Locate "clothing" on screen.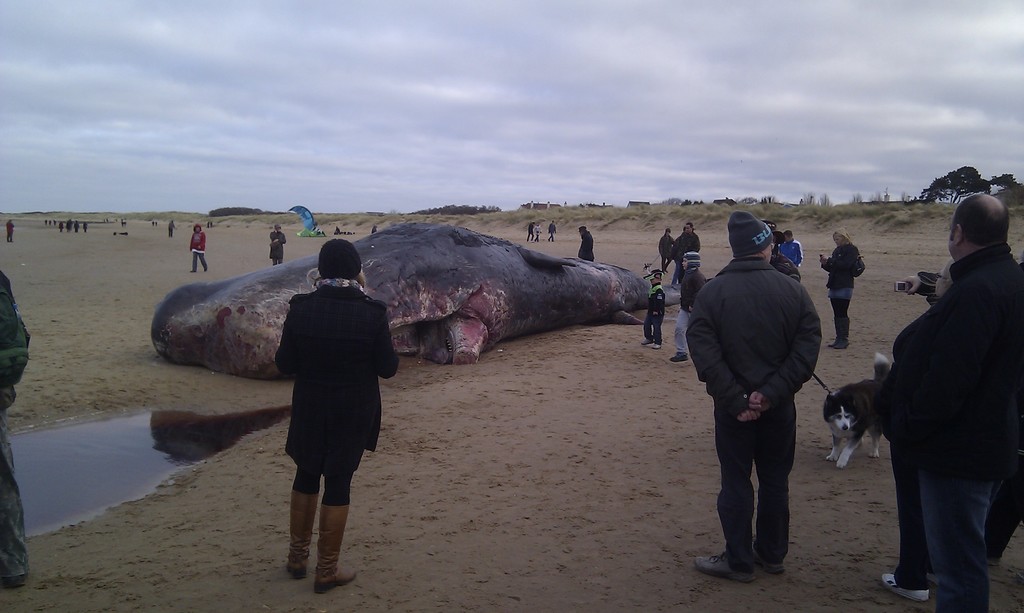
On screen at bbox=(3, 221, 15, 243).
